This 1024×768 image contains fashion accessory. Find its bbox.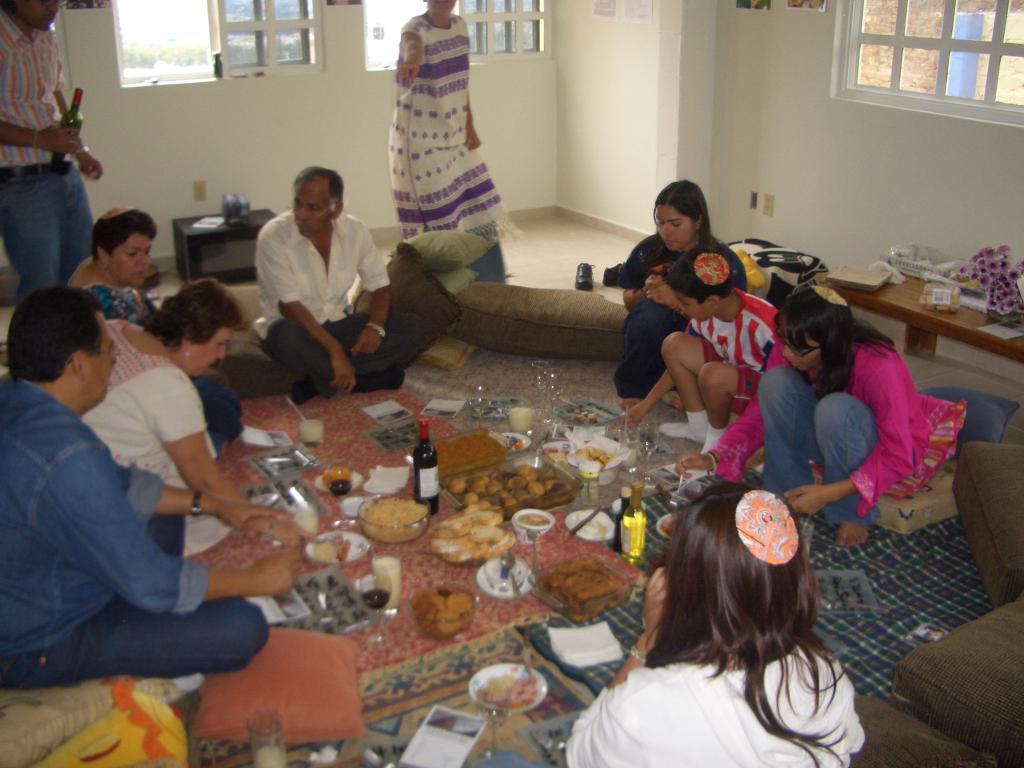
bbox=[31, 129, 36, 150].
